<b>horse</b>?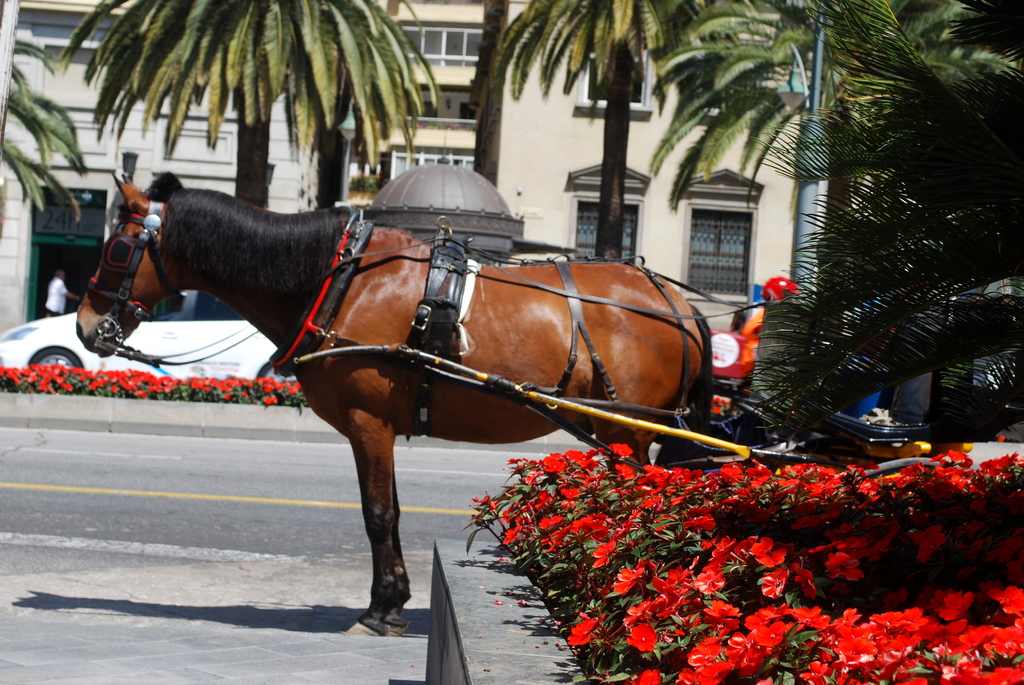
crop(70, 169, 715, 639)
